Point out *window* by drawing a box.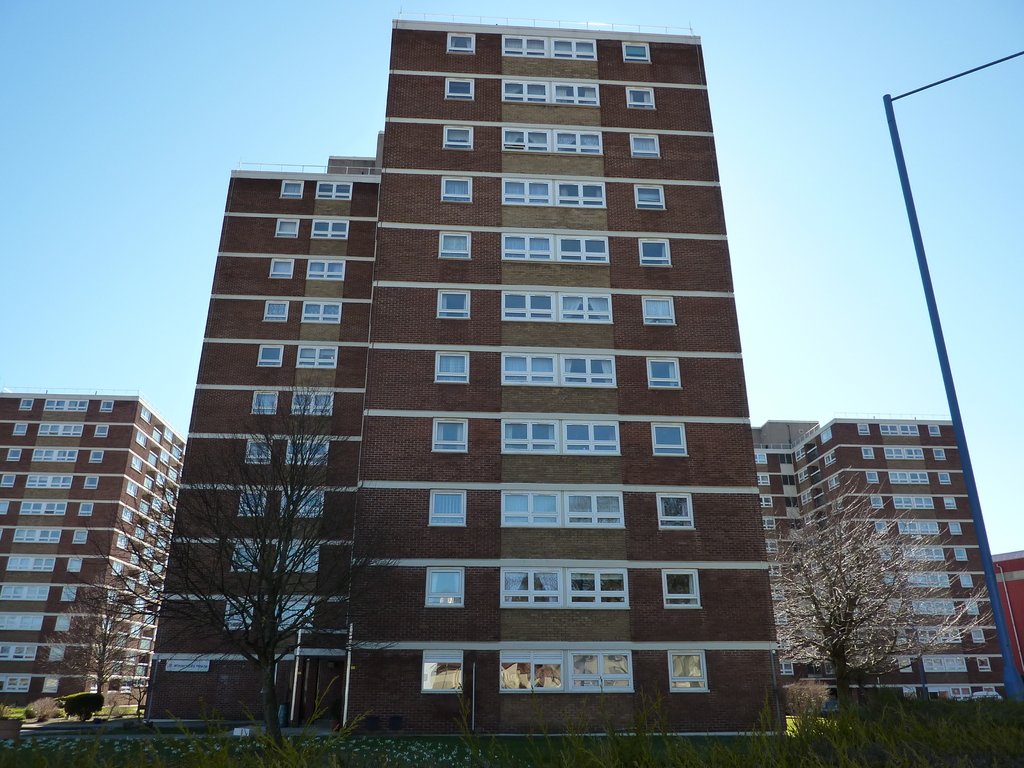
region(801, 488, 810, 504).
